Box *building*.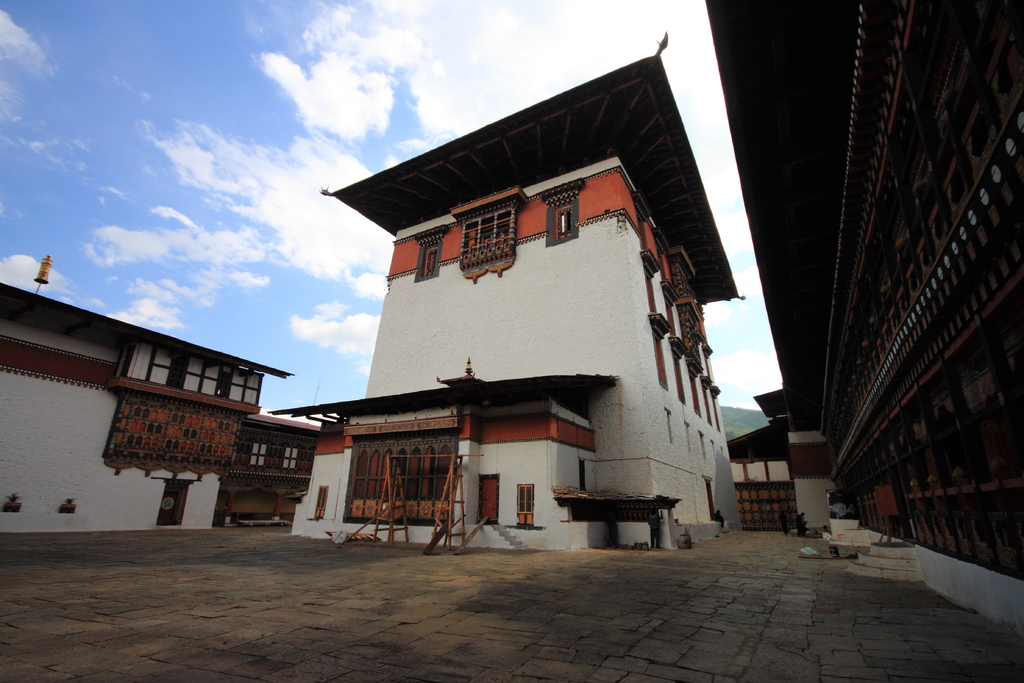
(x1=708, y1=0, x2=1023, y2=620).
